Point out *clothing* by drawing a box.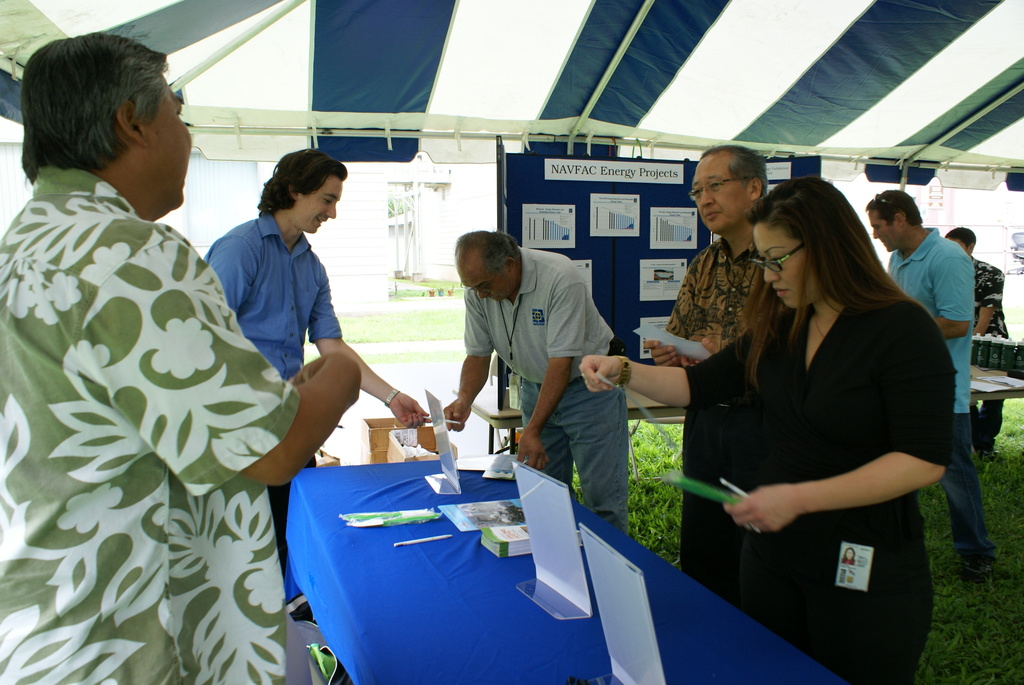
locate(462, 245, 628, 536).
